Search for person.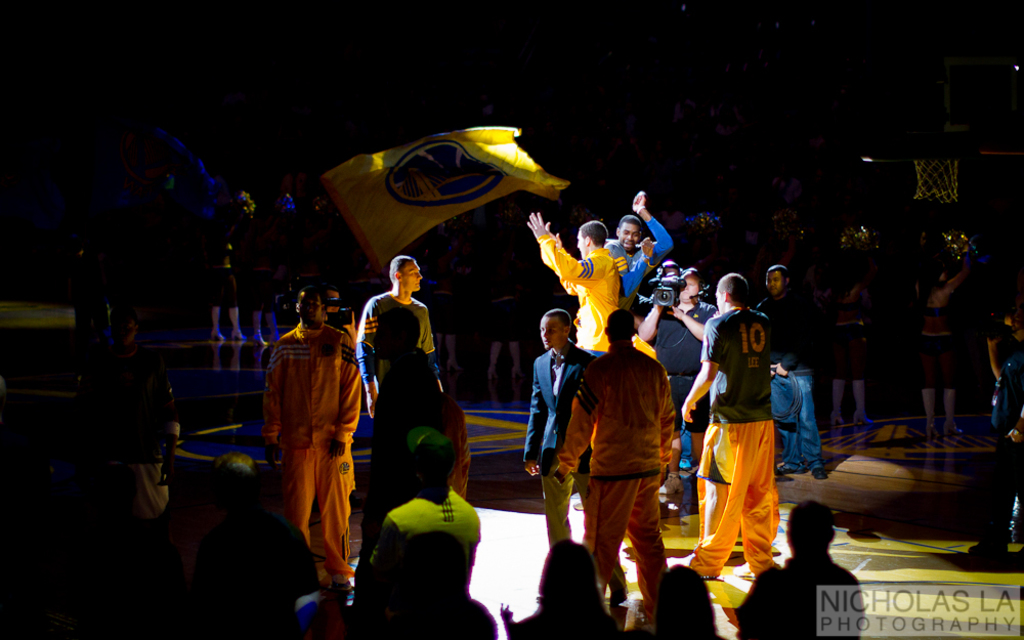
Found at Rect(752, 260, 828, 478).
